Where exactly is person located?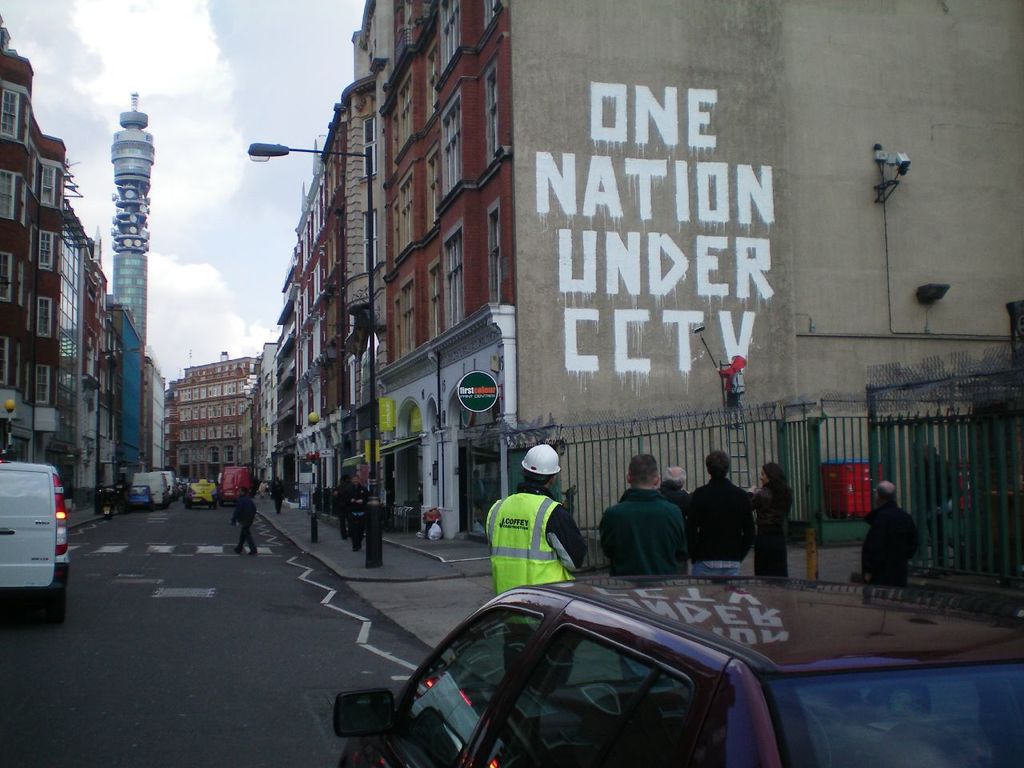
Its bounding box is select_region(659, 464, 689, 502).
